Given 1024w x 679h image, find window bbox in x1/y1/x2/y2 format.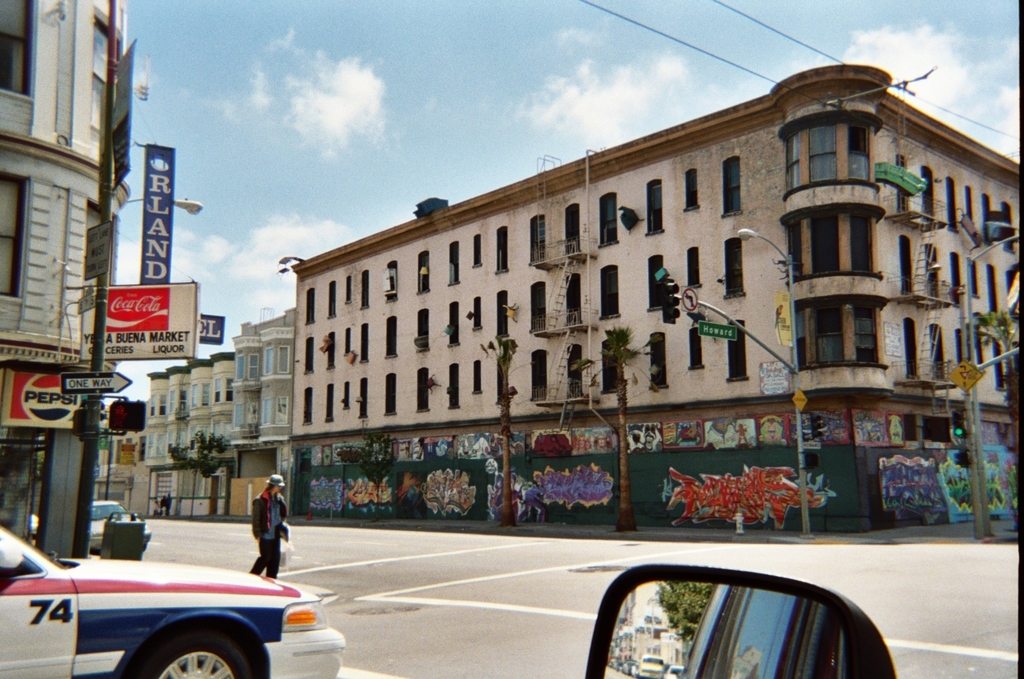
785/219/803/276.
